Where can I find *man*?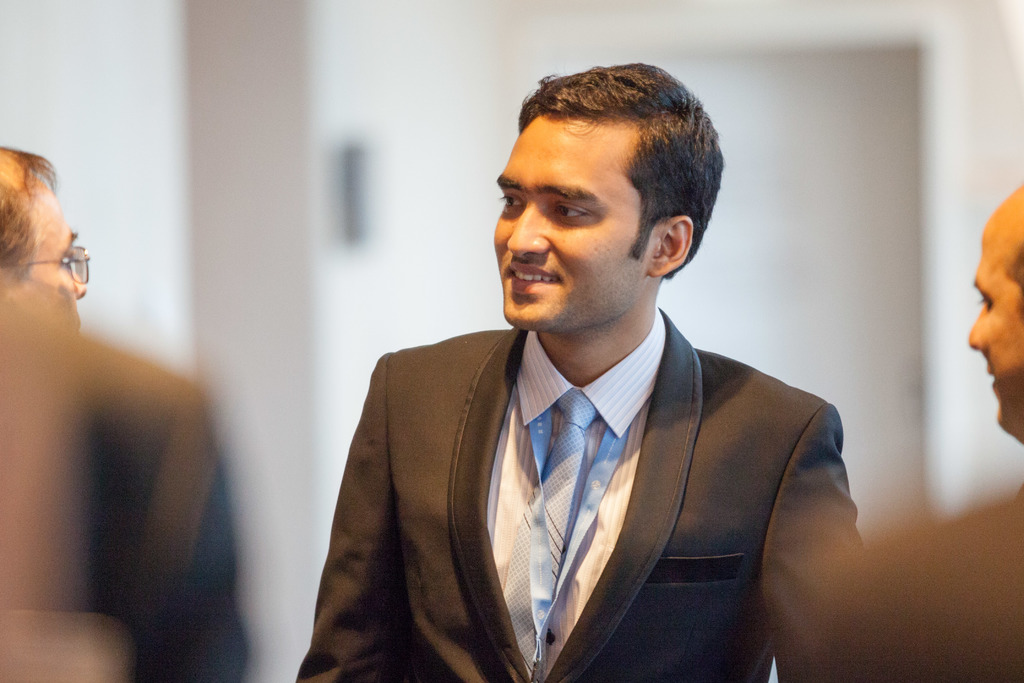
You can find it at [left=963, top=178, right=1023, bottom=452].
